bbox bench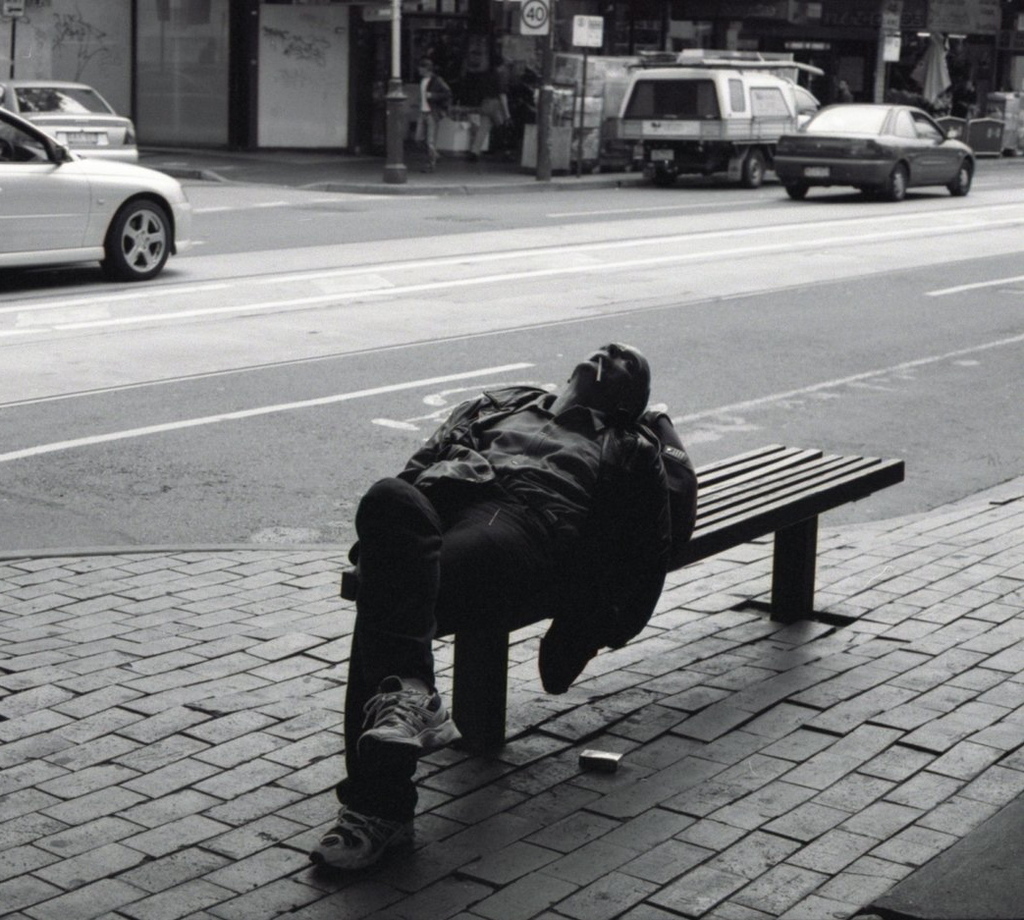
(x1=389, y1=389, x2=895, y2=737)
